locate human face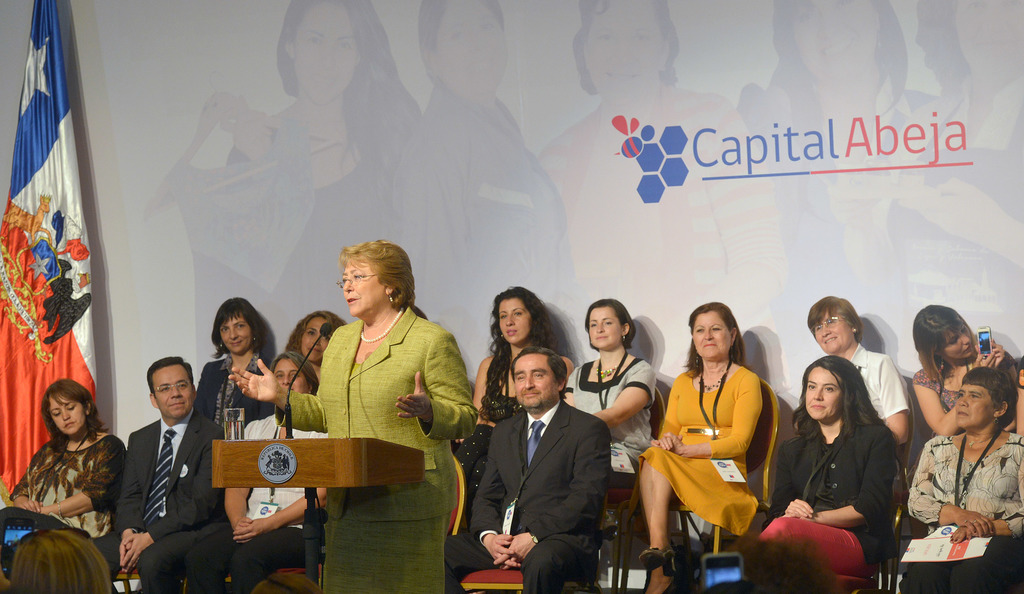
region(796, 0, 879, 82)
